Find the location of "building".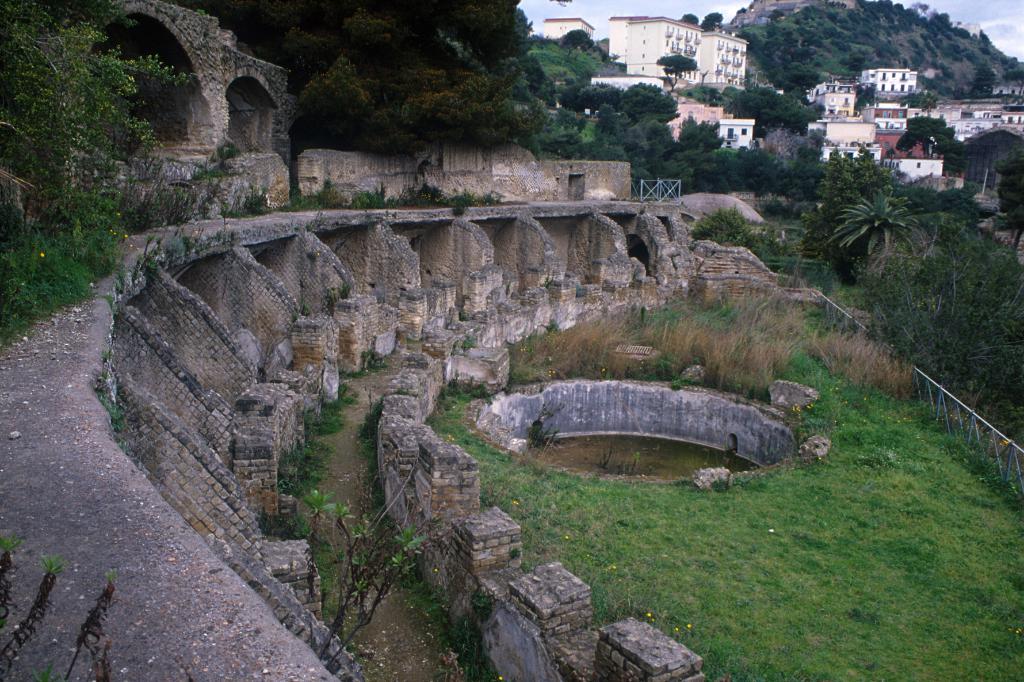
Location: l=991, t=80, r=1023, b=95.
